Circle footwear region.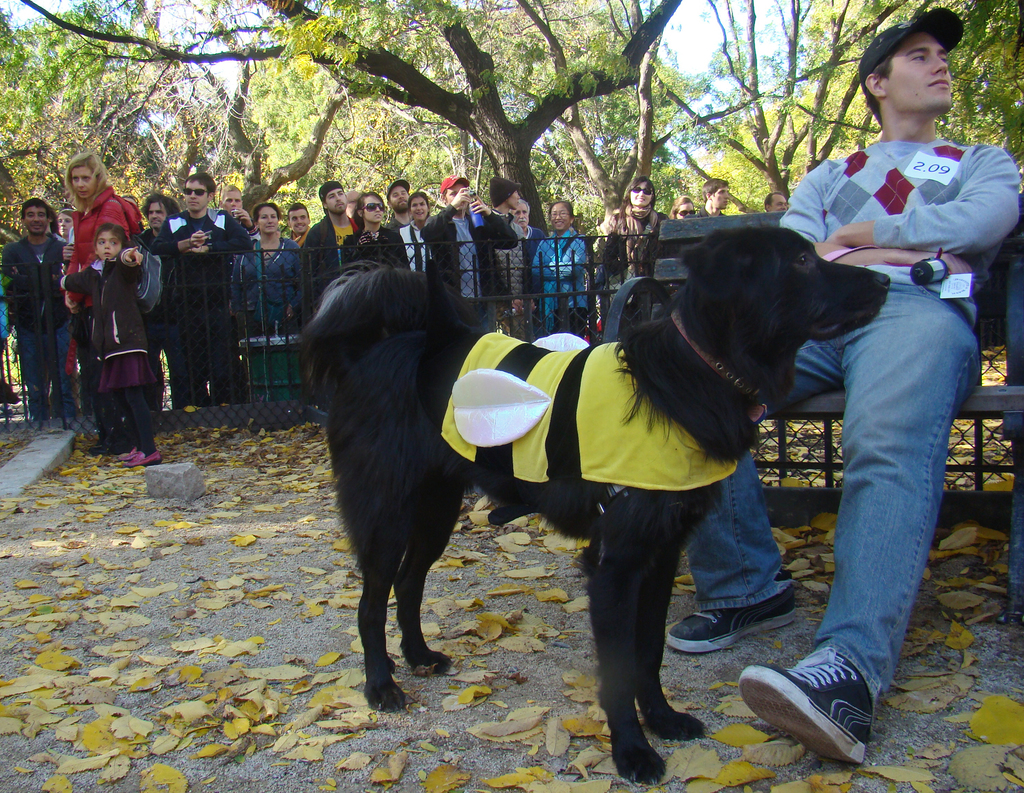
Region: (left=89, top=442, right=109, bottom=452).
